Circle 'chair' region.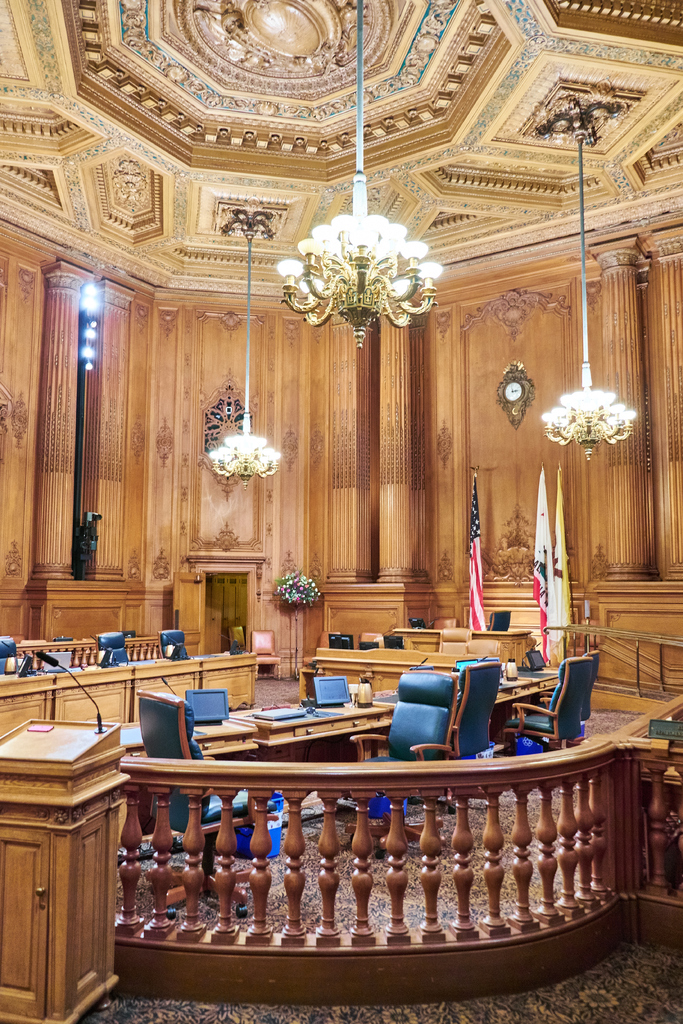
Region: 437/630/474/652.
